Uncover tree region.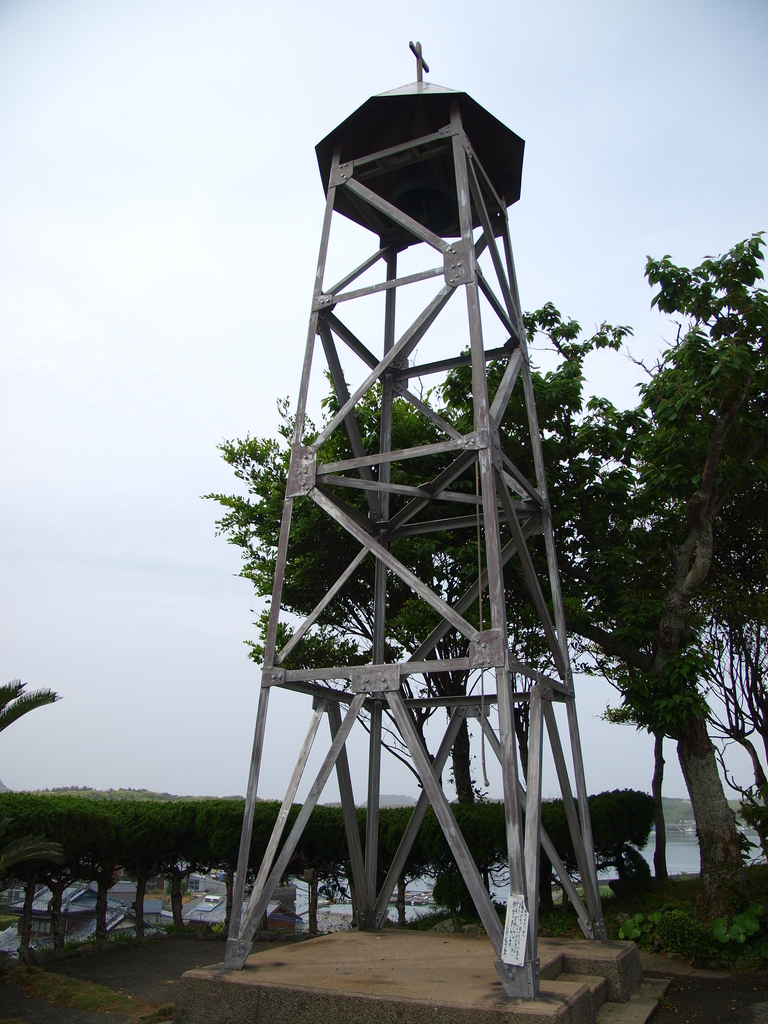
Uncovered: bbox=(529, 795, 591, 921).
